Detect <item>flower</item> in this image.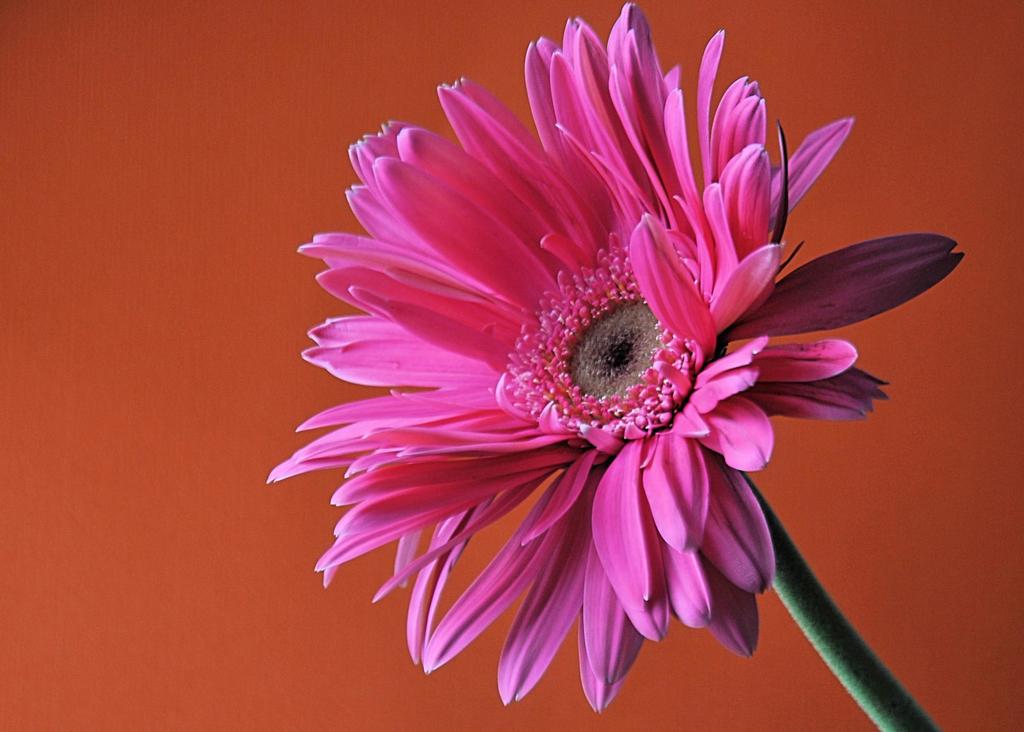
Detection: (266, 61, 914, 729).
